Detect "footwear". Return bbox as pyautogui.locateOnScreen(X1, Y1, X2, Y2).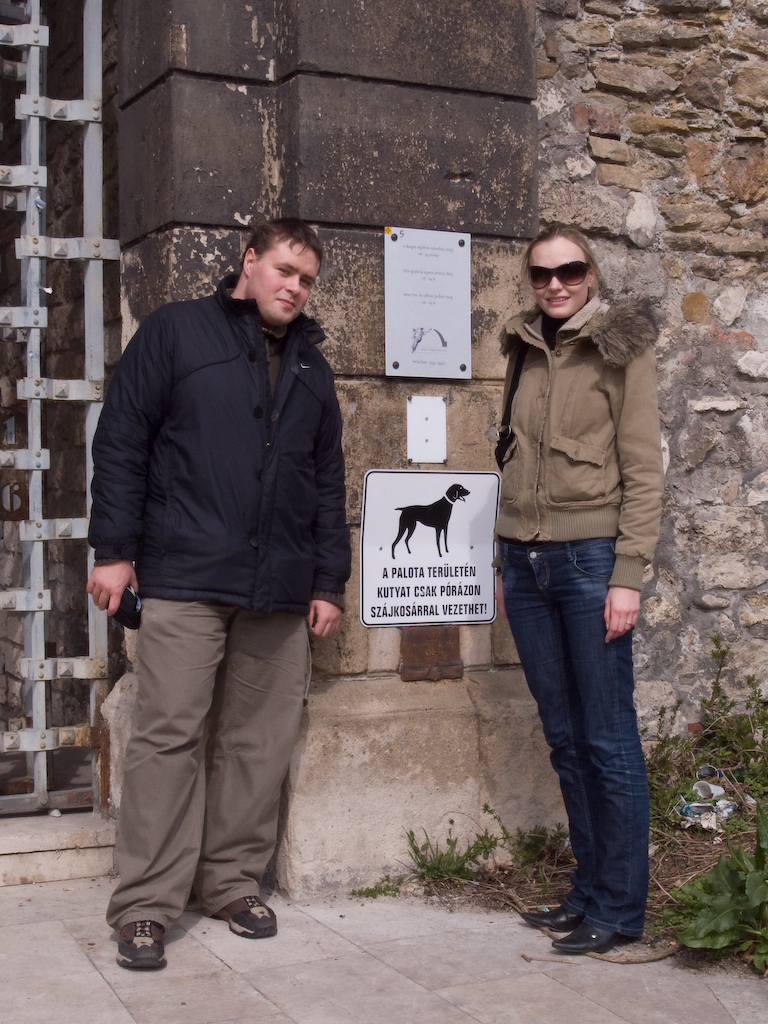
pyautogui.locateOnScreen(221, 897, 278, 939).
